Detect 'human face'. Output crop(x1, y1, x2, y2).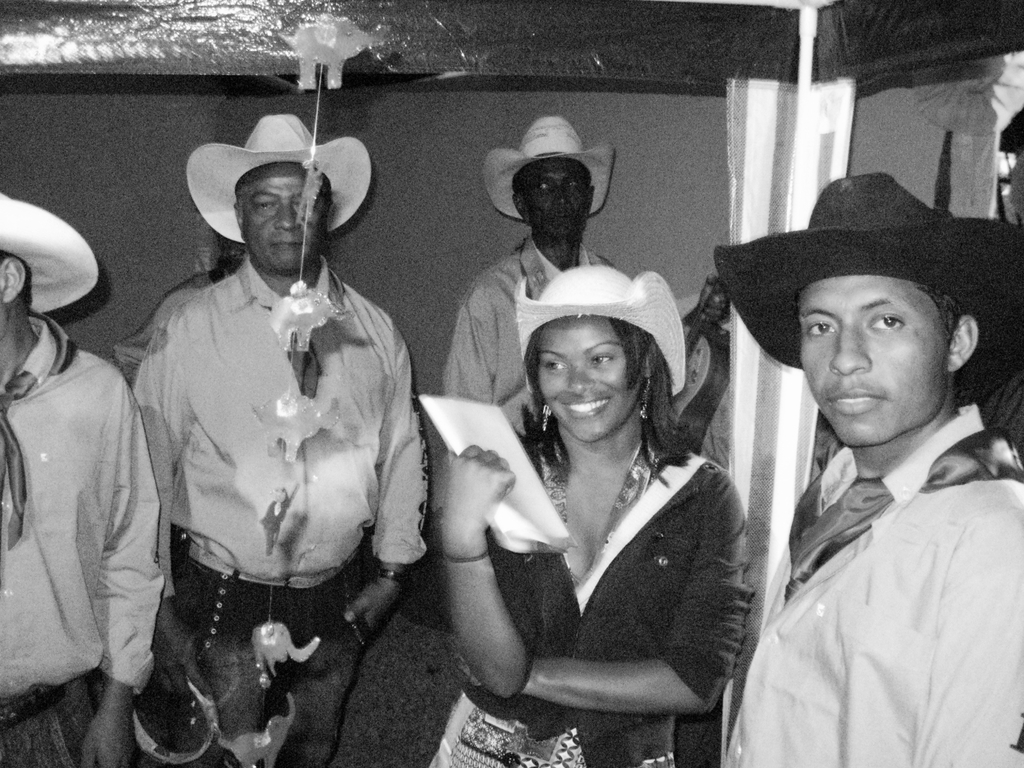
crop(512, 156, 591, 236).
